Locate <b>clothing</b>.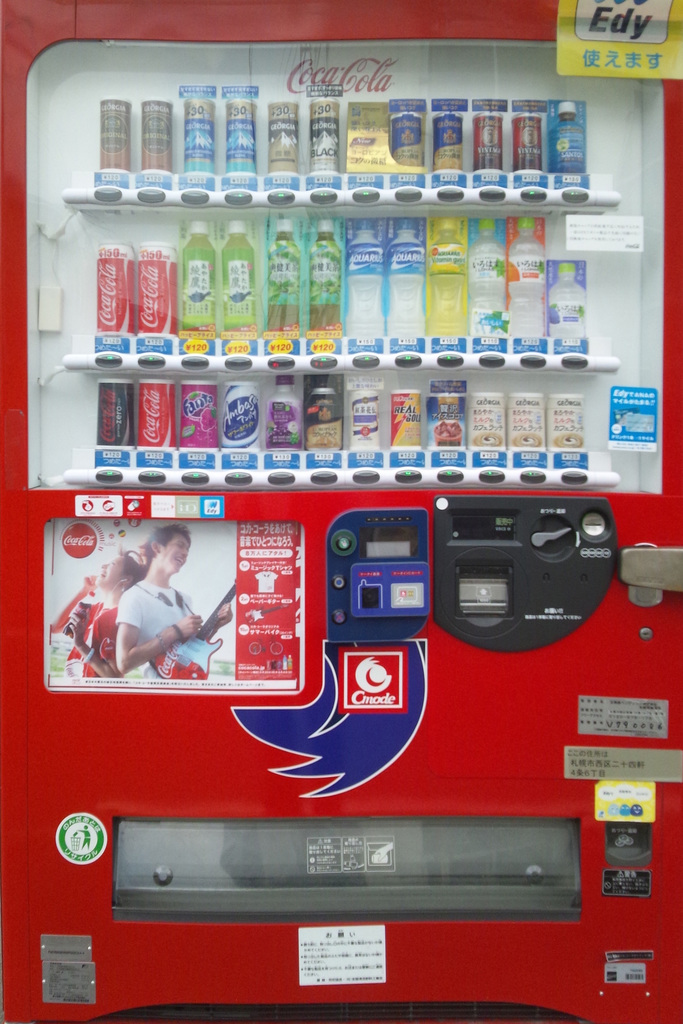
Bounding box: rect(58, 593, 126, 687).
